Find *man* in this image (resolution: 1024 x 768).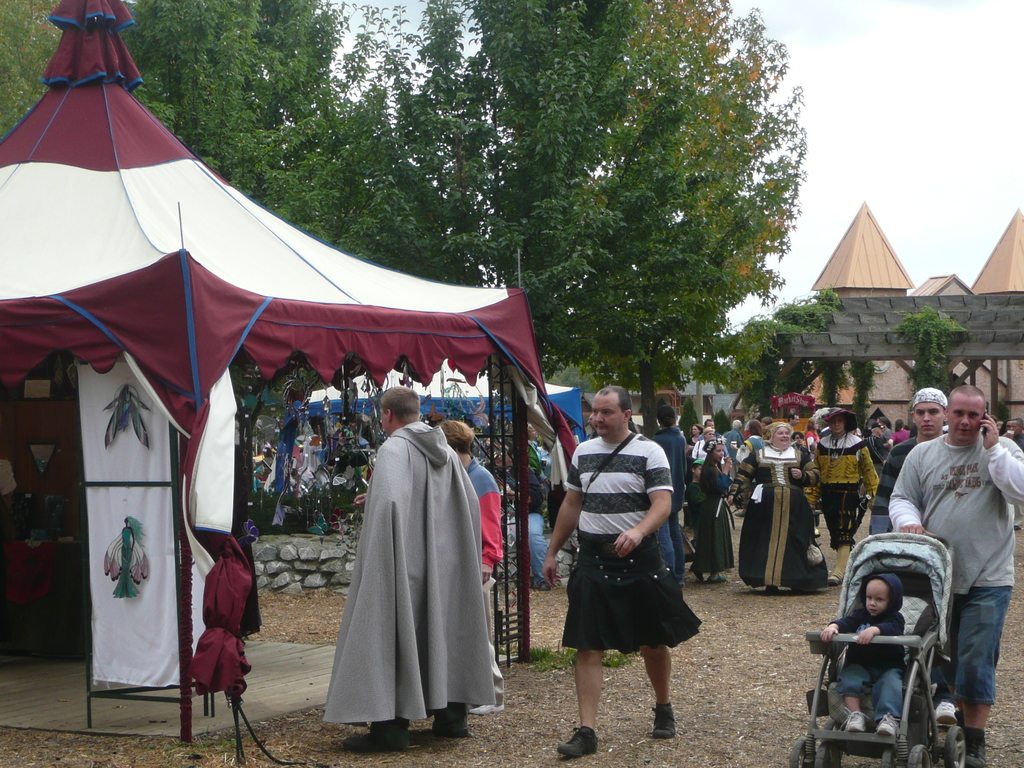
[875,400,1014,705].
